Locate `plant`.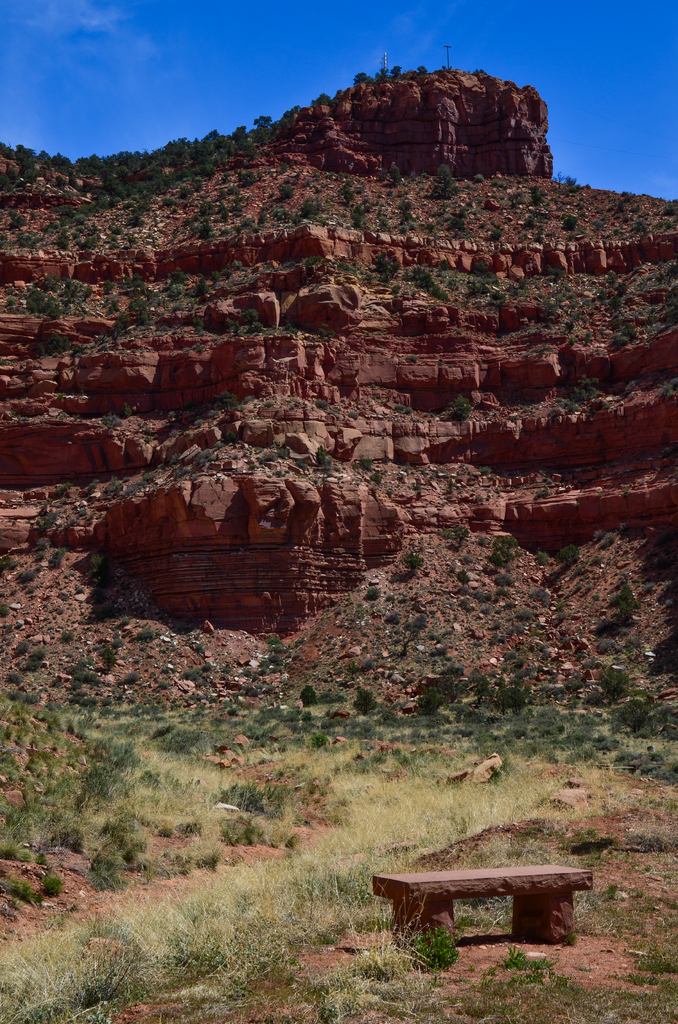
Bounding box: locate(503, 468, 531, 480).
